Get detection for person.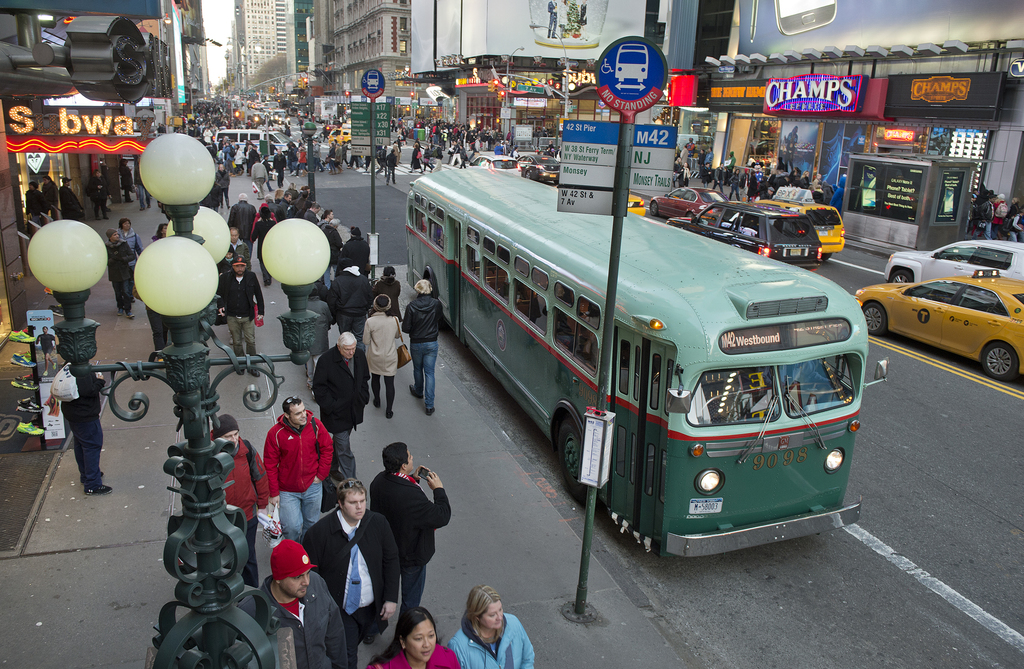
Detection: left=365, top=606, right=461, bottom=668.
